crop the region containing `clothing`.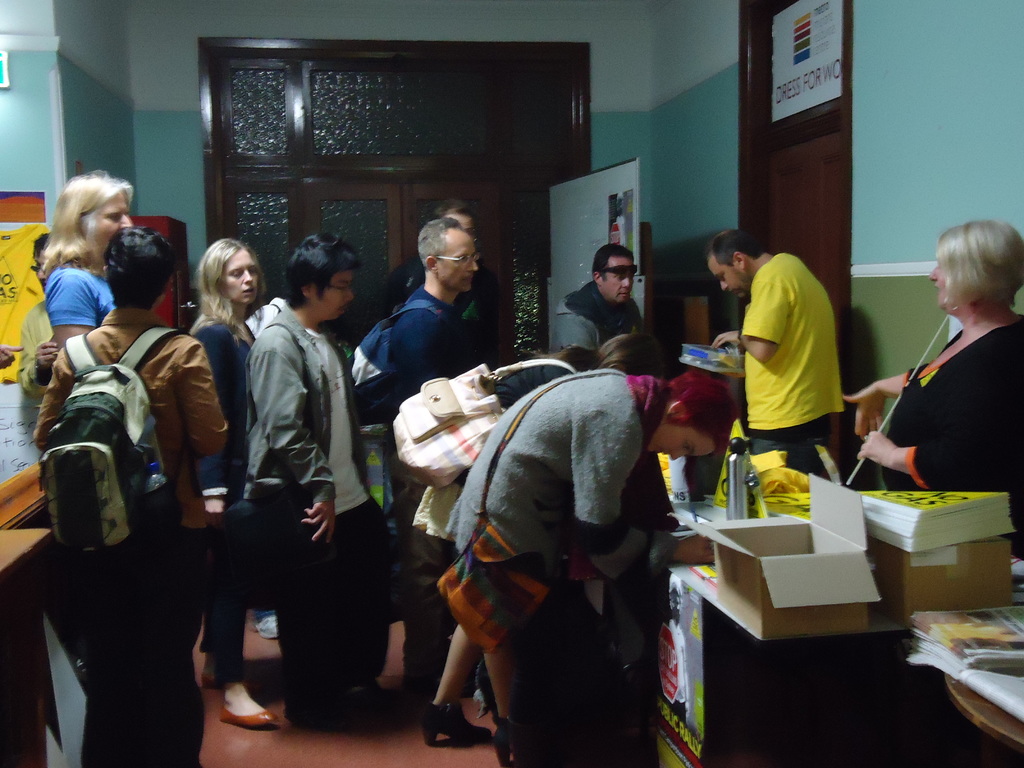
Crop region: 732/252/838/454.
